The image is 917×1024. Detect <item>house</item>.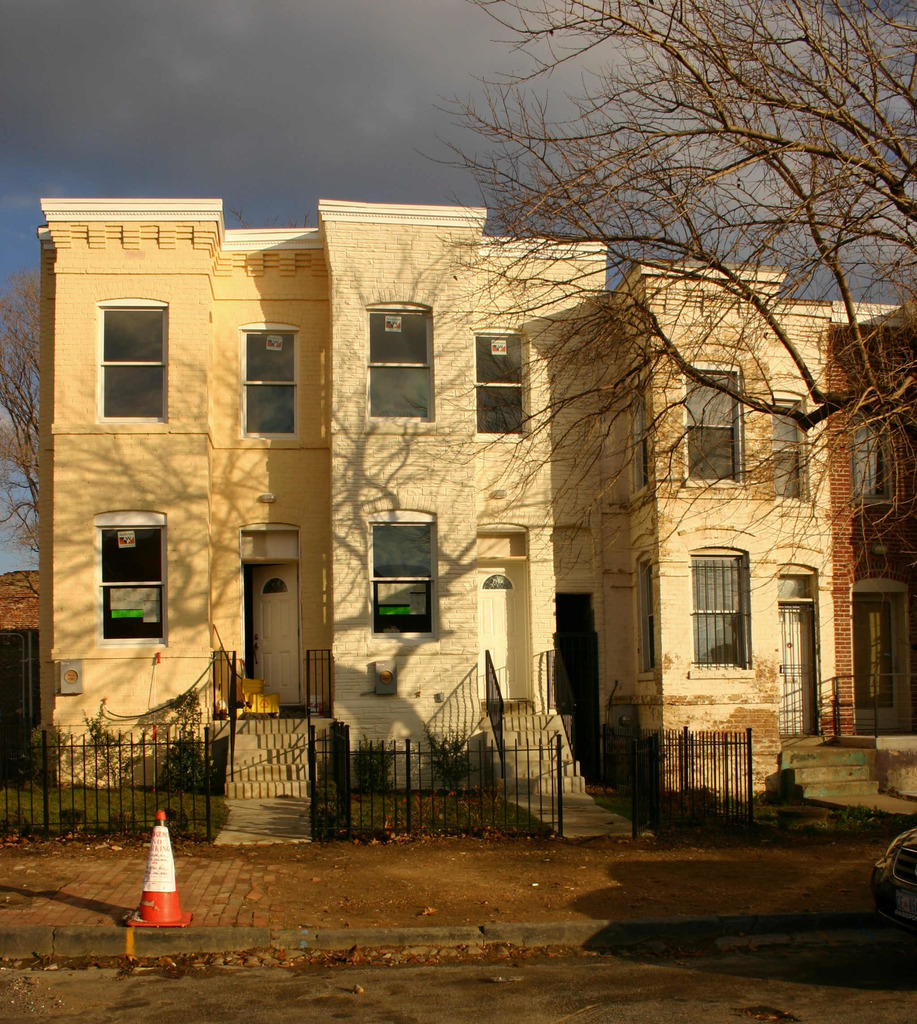
Detection: (left=822, top=299, right=916, bottom=808).
